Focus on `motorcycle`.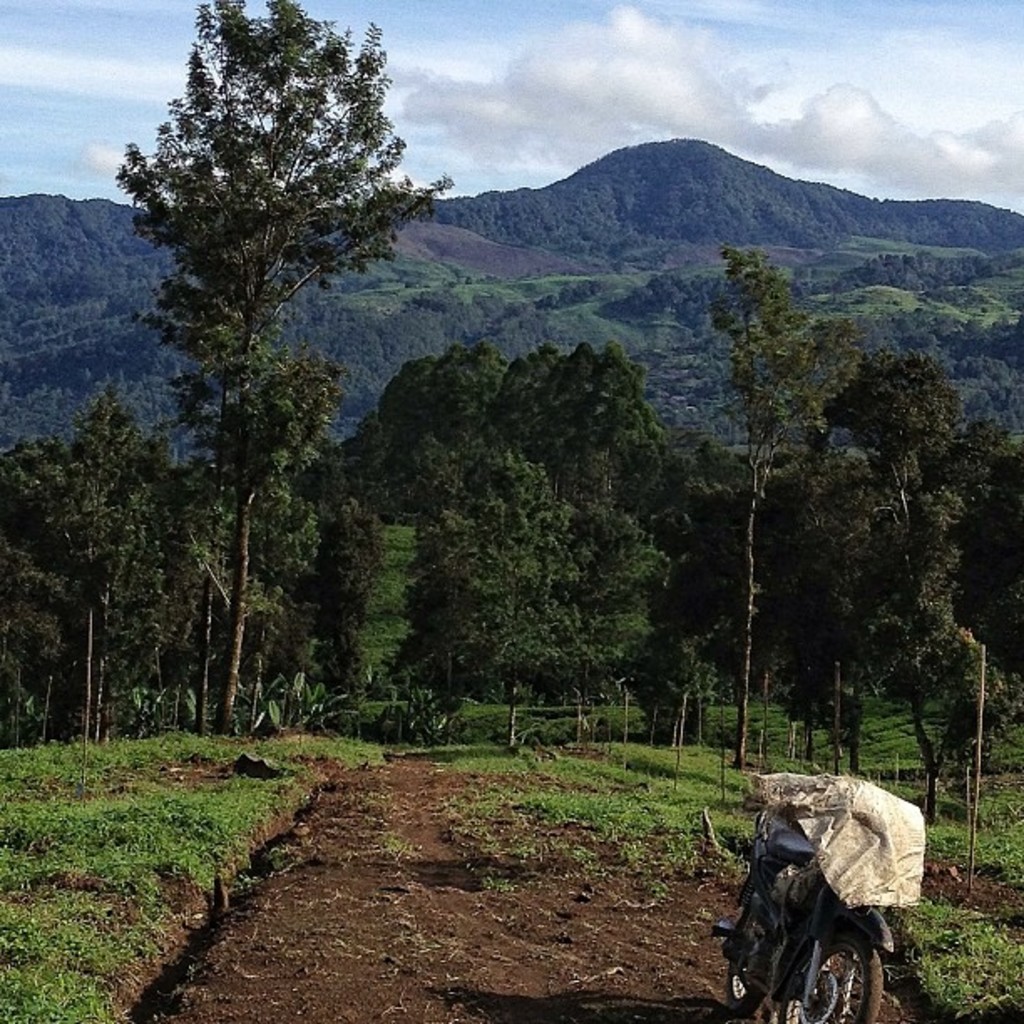
Focused at bbox(711, 786, 929, 1016).
